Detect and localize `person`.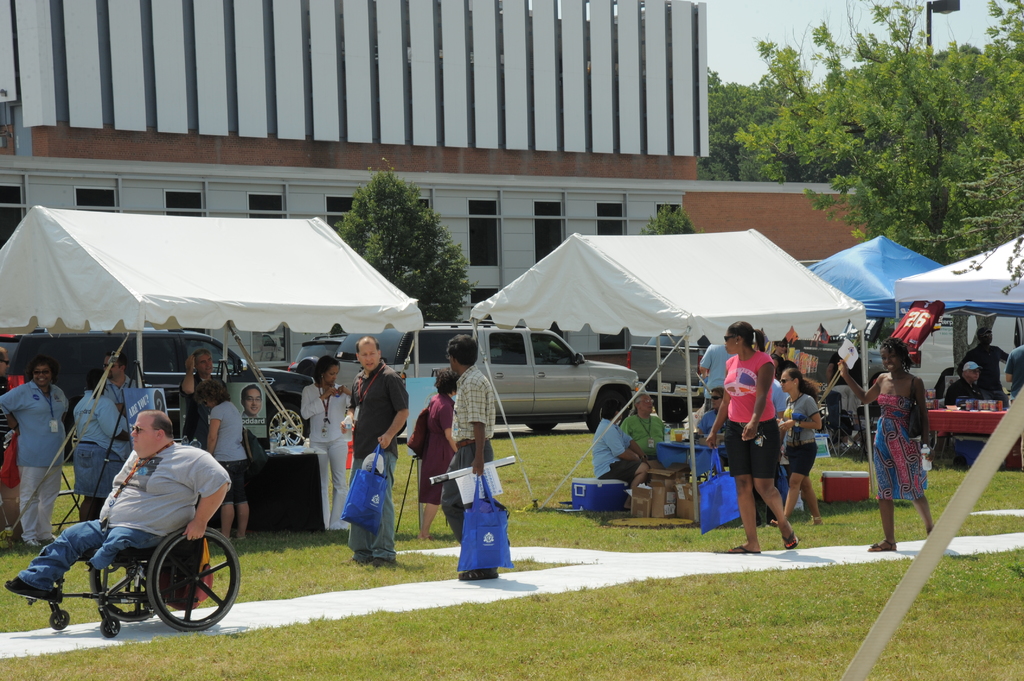
Localized at <box>349,333,409,568</box>.
